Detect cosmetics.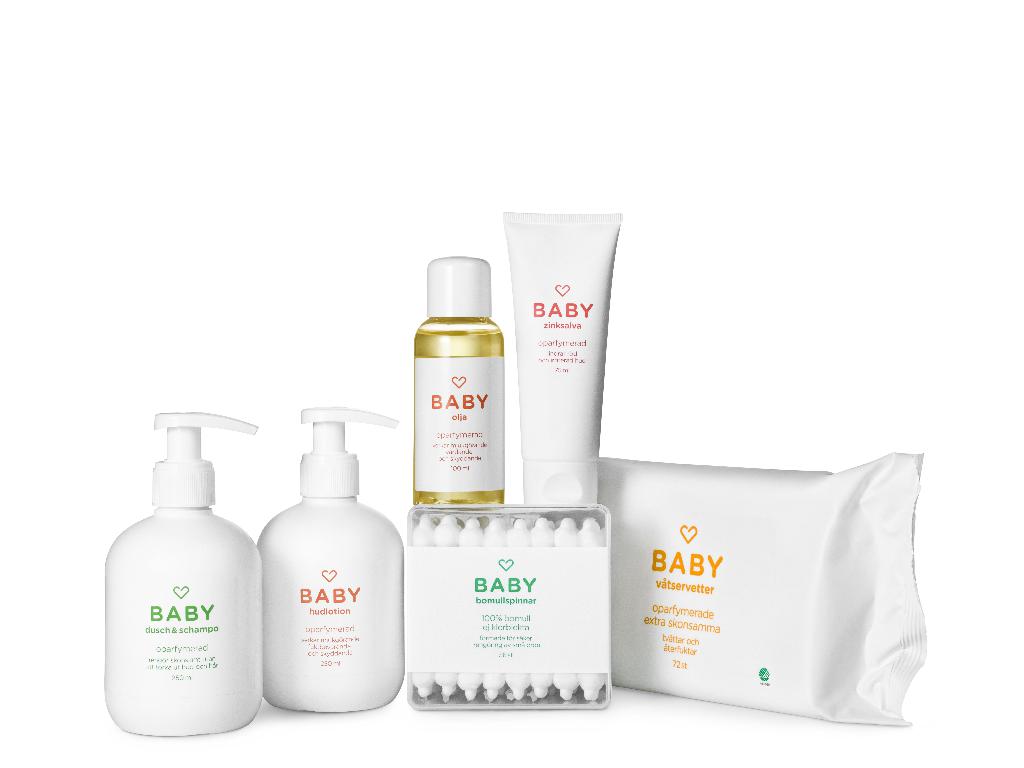
Detected at [414, 253, 506, 509].
